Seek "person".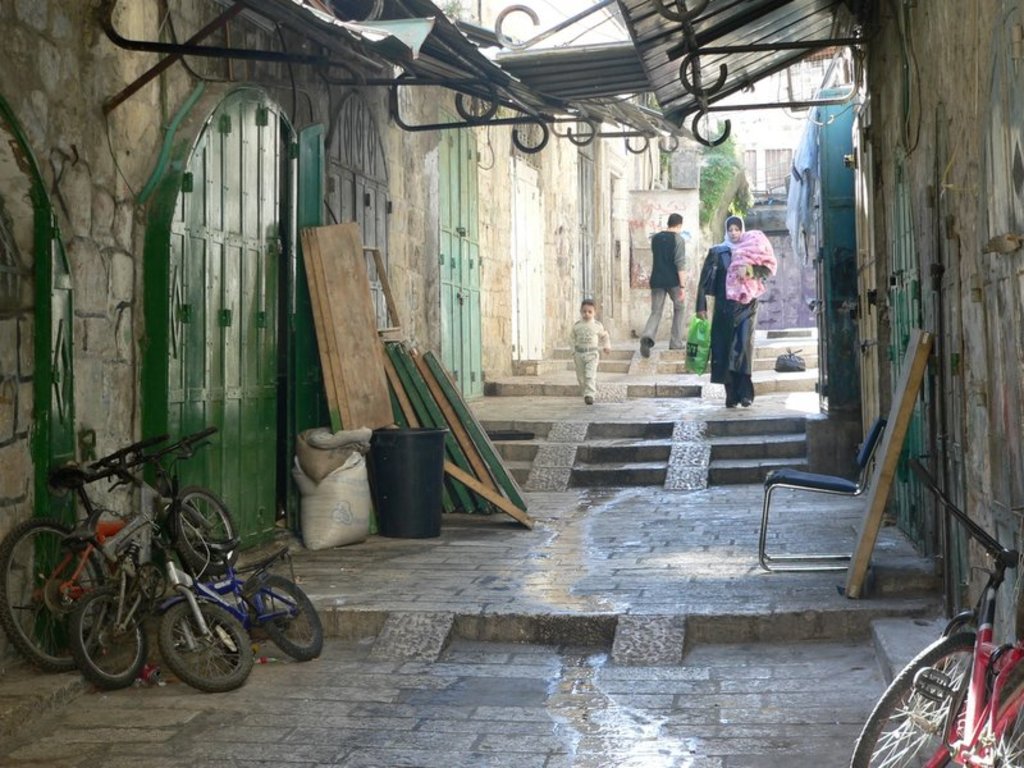
crop(570, 300, 611, 406).
